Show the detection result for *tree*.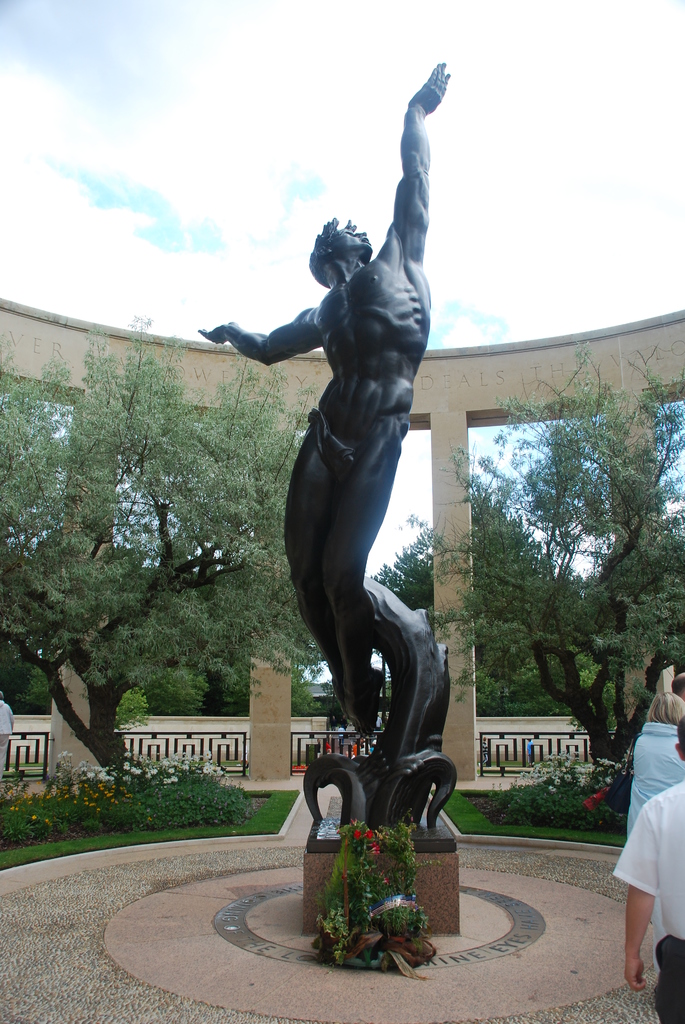
left=0, top=299, right=340, bottom=804.
